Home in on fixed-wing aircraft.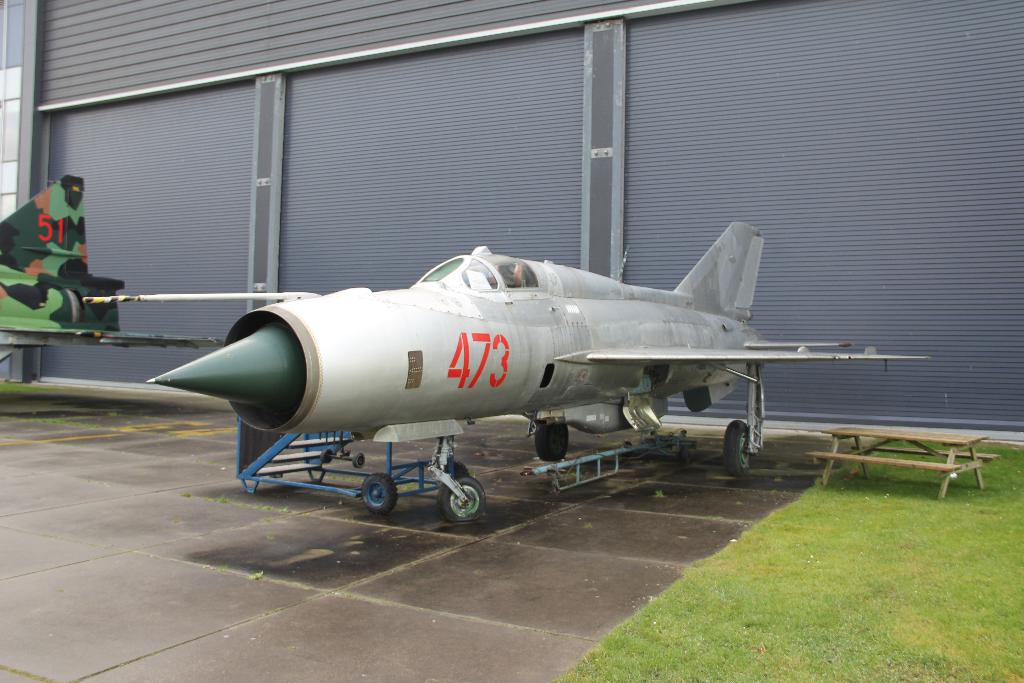
Homed in at region(84, 216, 927, 518).
